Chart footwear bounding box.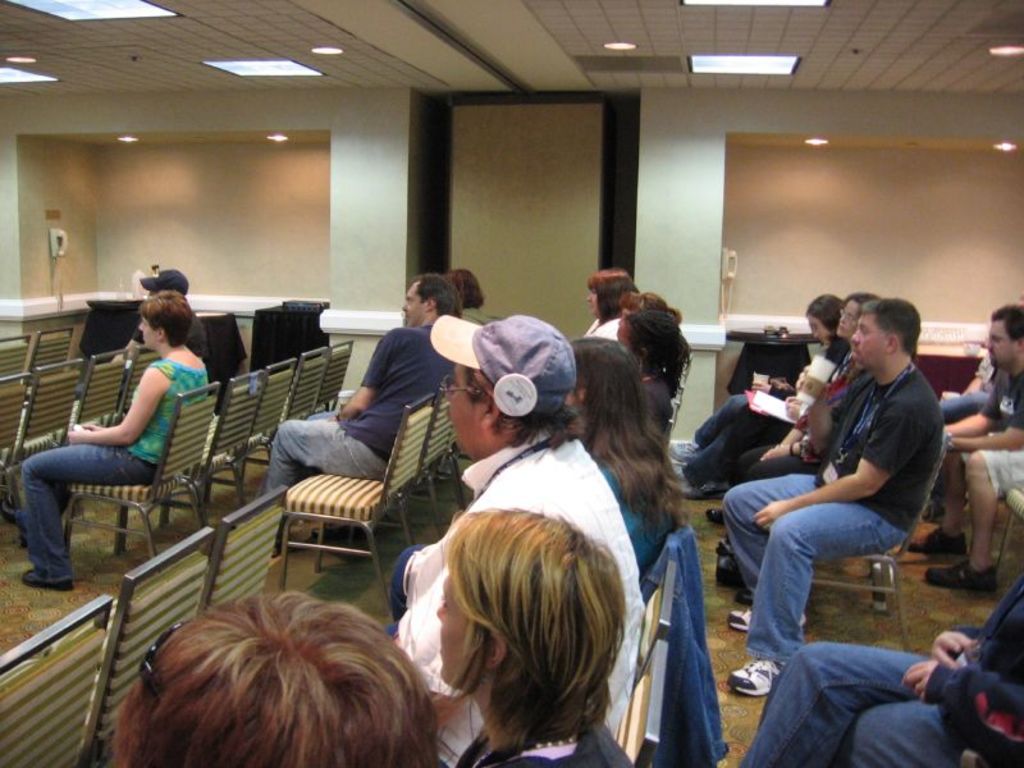
Charted: x1=724 y1=603 x2=809 y2=635.
